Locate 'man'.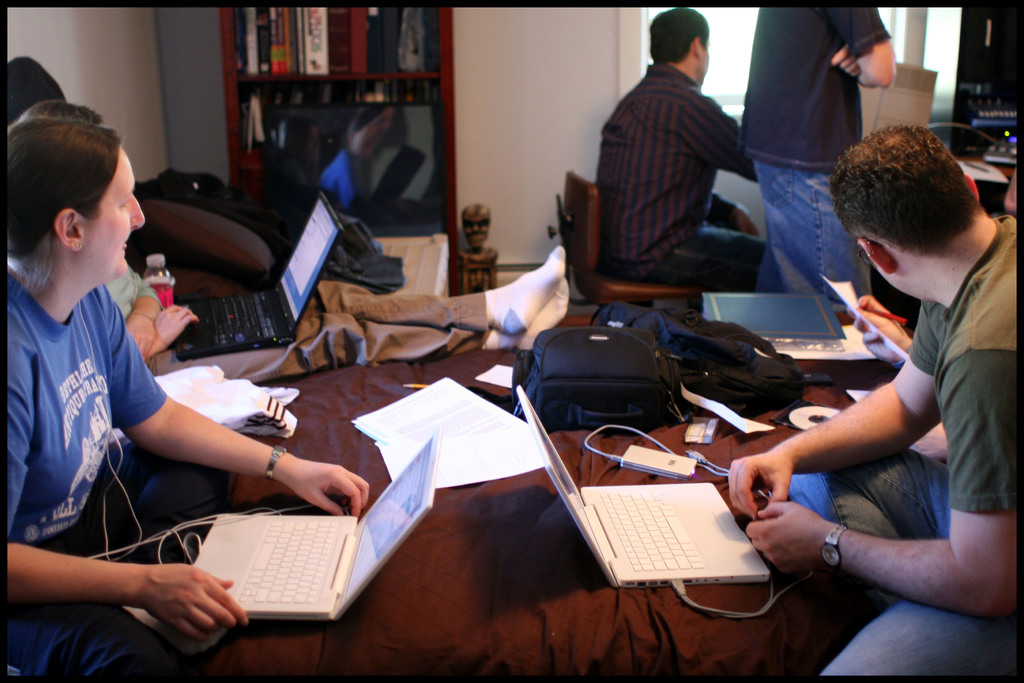
Bounding box: 595,10,766,288.
